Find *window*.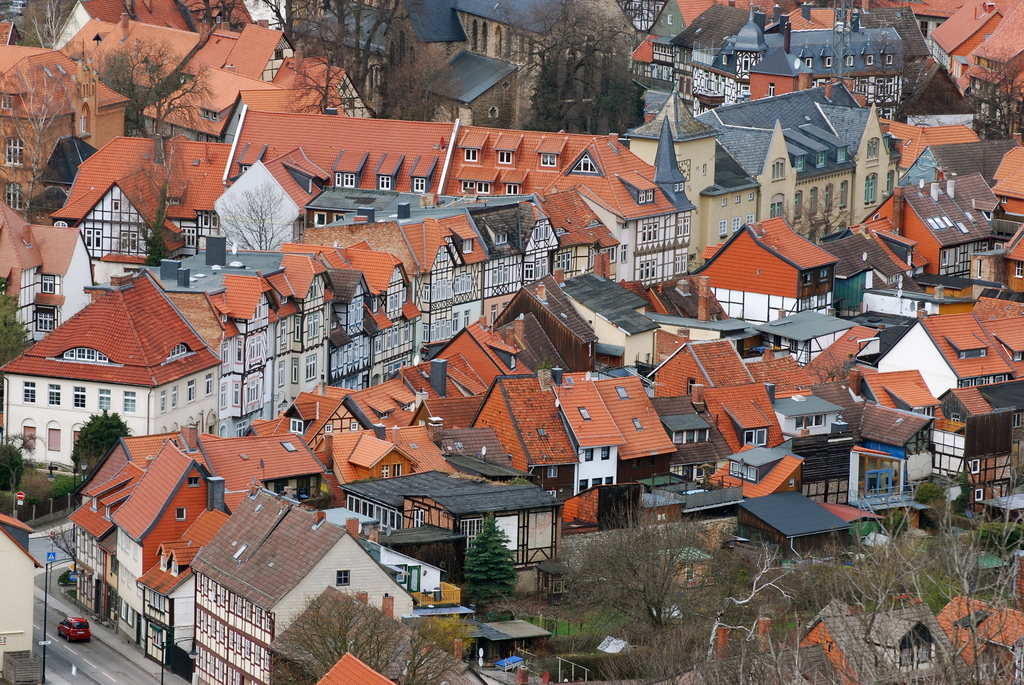
[159, 386, 166, 417].
